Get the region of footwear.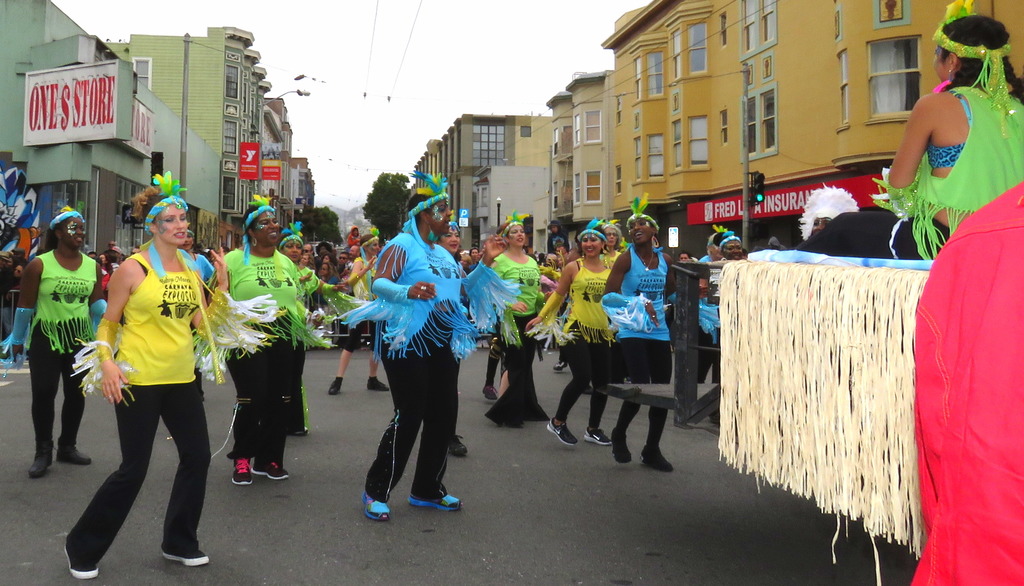
(365,377,388,392).
